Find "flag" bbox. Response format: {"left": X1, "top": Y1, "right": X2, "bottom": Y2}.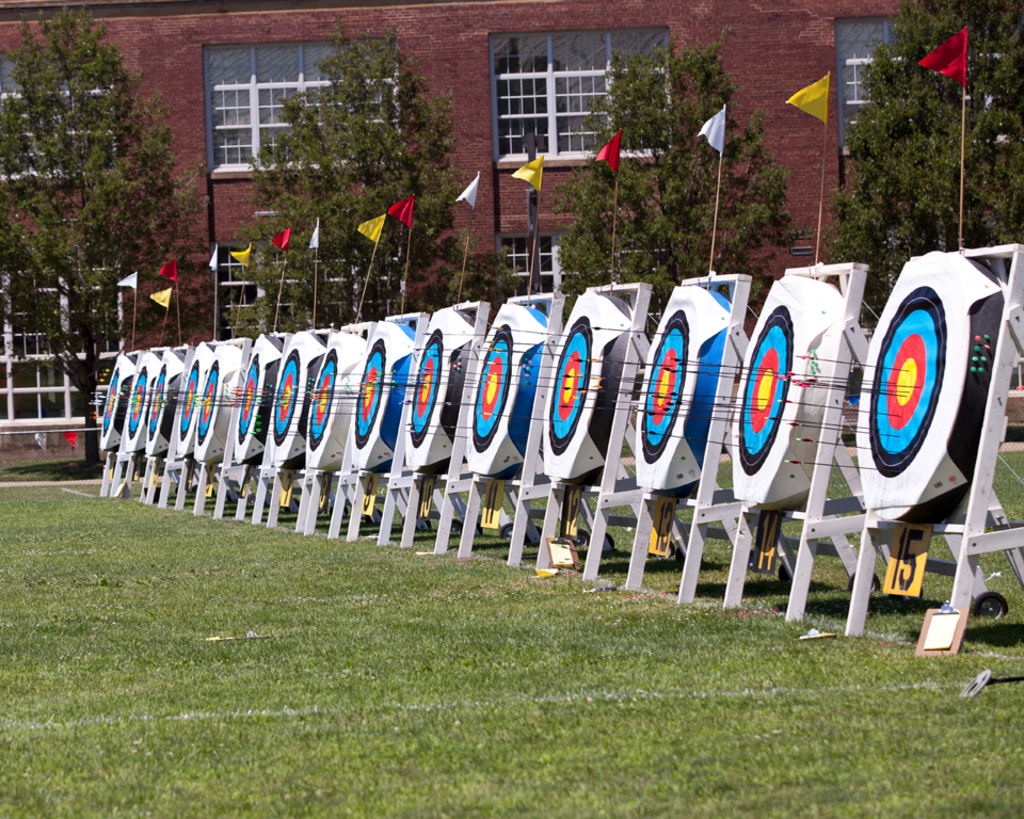
{"left": 230, "top": 245, "right": 255, "bottom": 273}.
